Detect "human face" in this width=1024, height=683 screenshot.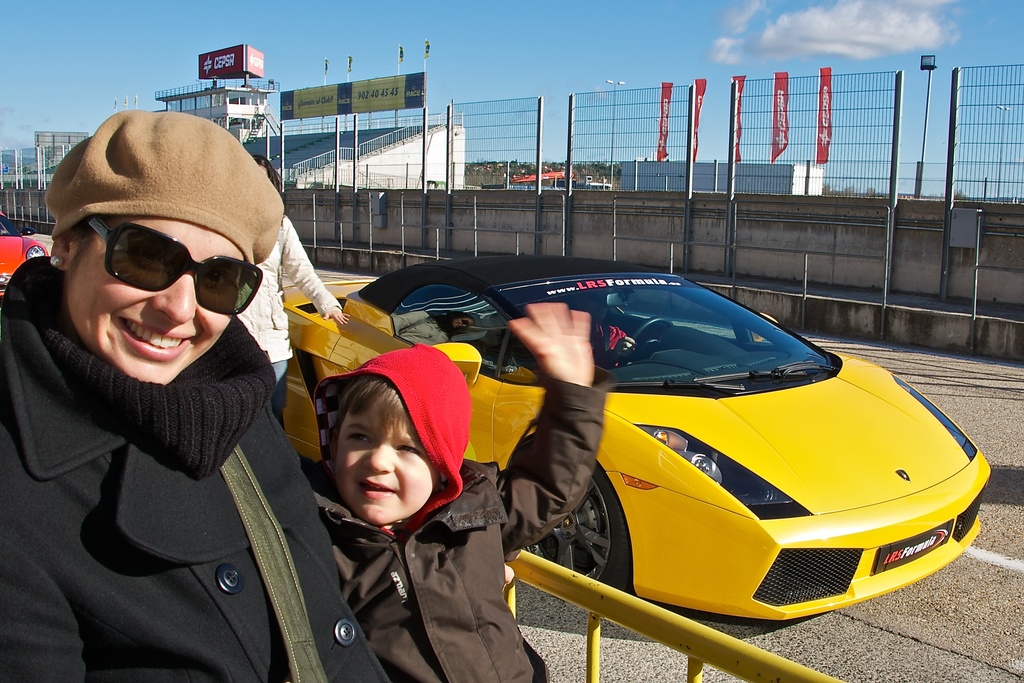
Detection: crop(332, 394, 440, 524).
